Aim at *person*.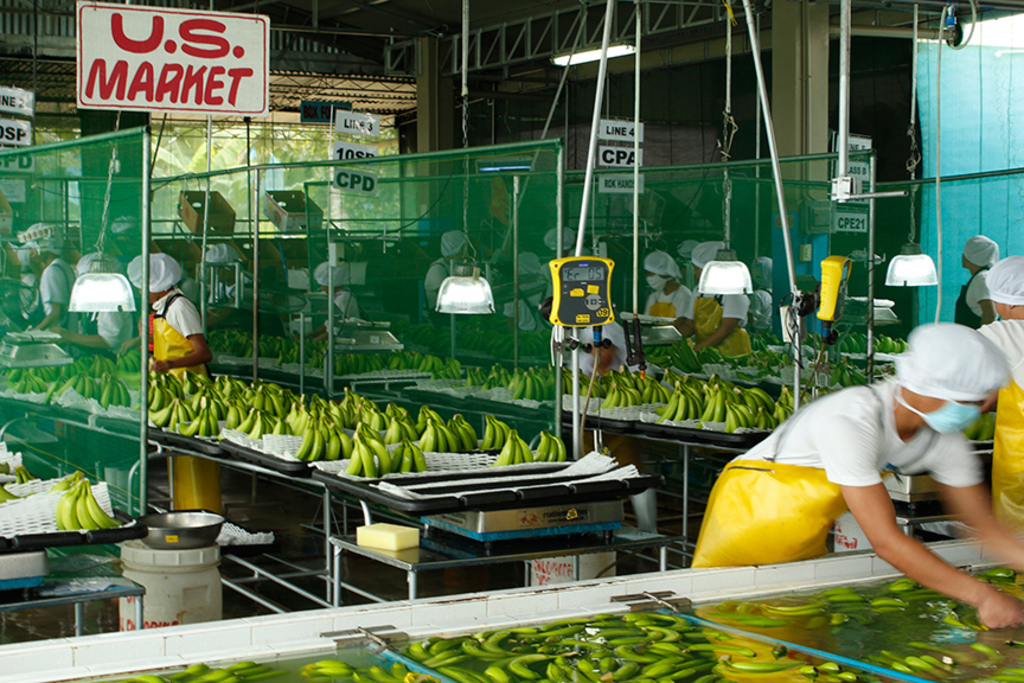
Aimed at bbox=(539, 221, 583, 299).
